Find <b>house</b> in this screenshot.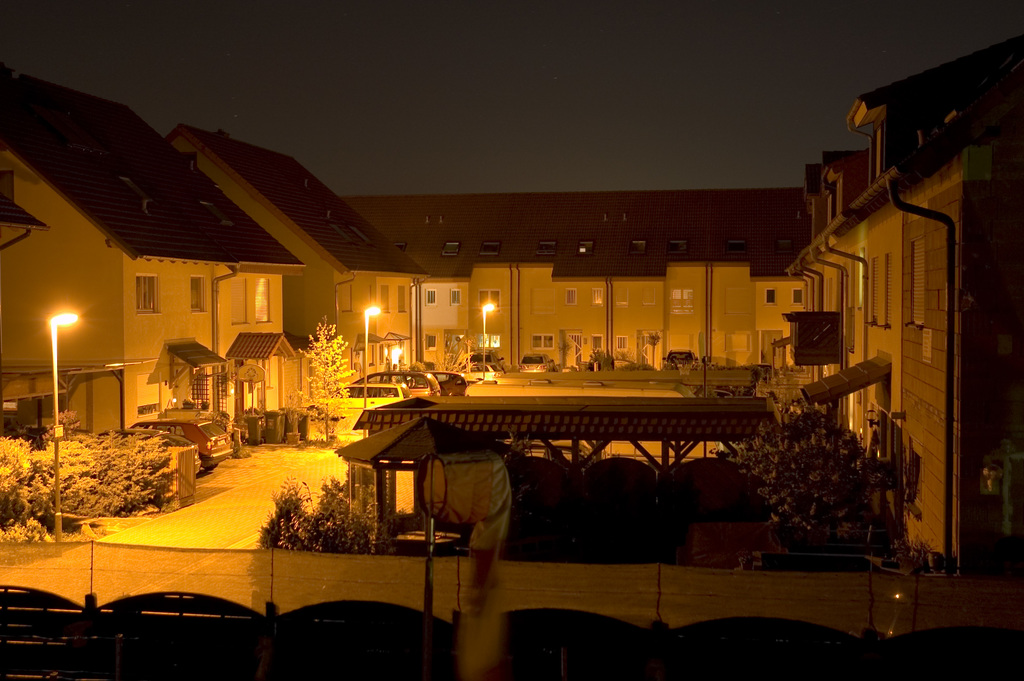
The bounding box for <b>house</b> is {"left": 1, "top": 62, "right": 1023, "bottom": 564}.
